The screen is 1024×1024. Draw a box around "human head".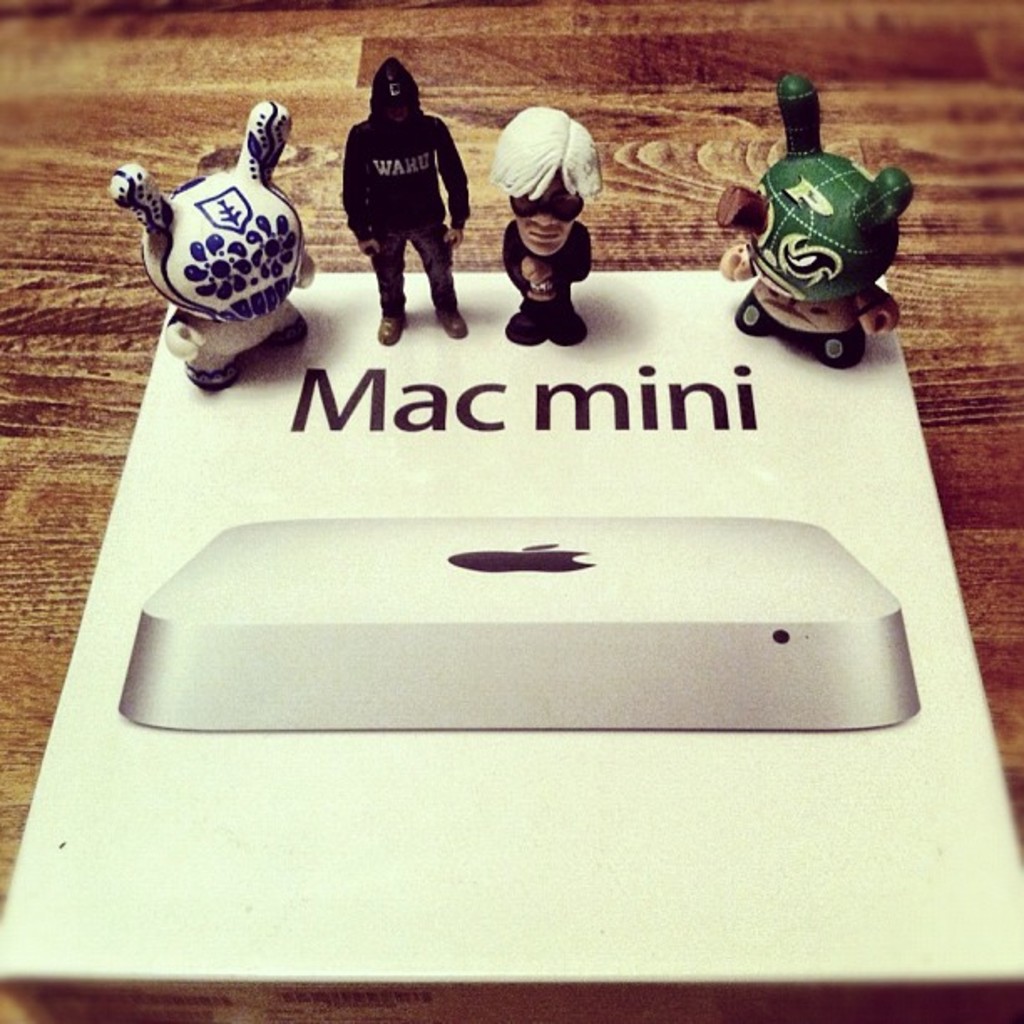
l=368, t=57, r=423, b=125.
